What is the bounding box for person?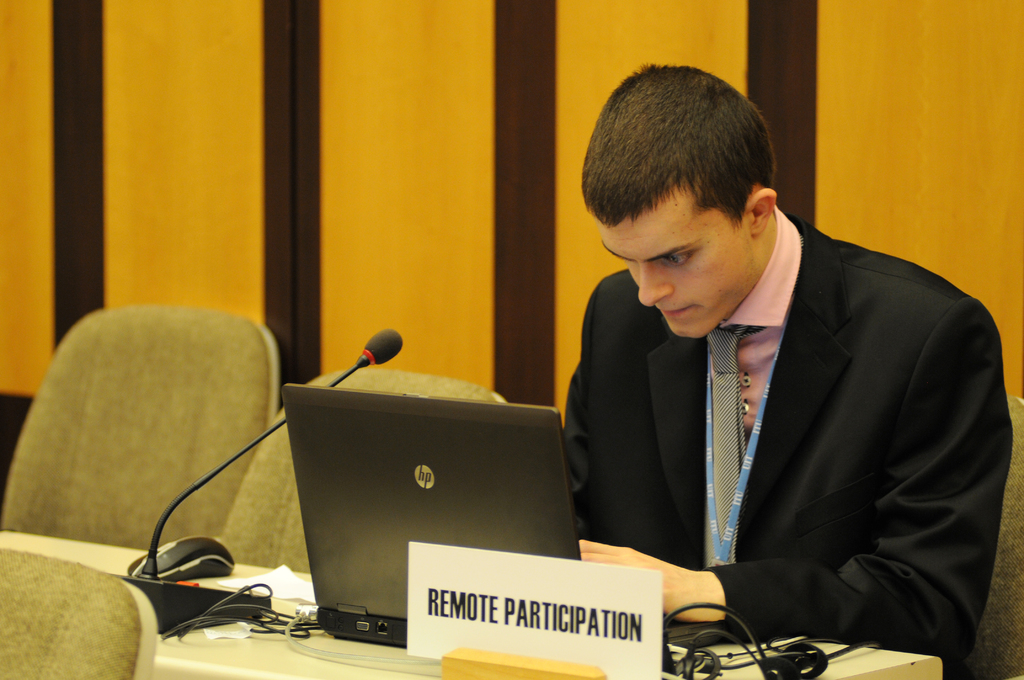
(x1=556, y1=56, x2=1015, y2=679).
